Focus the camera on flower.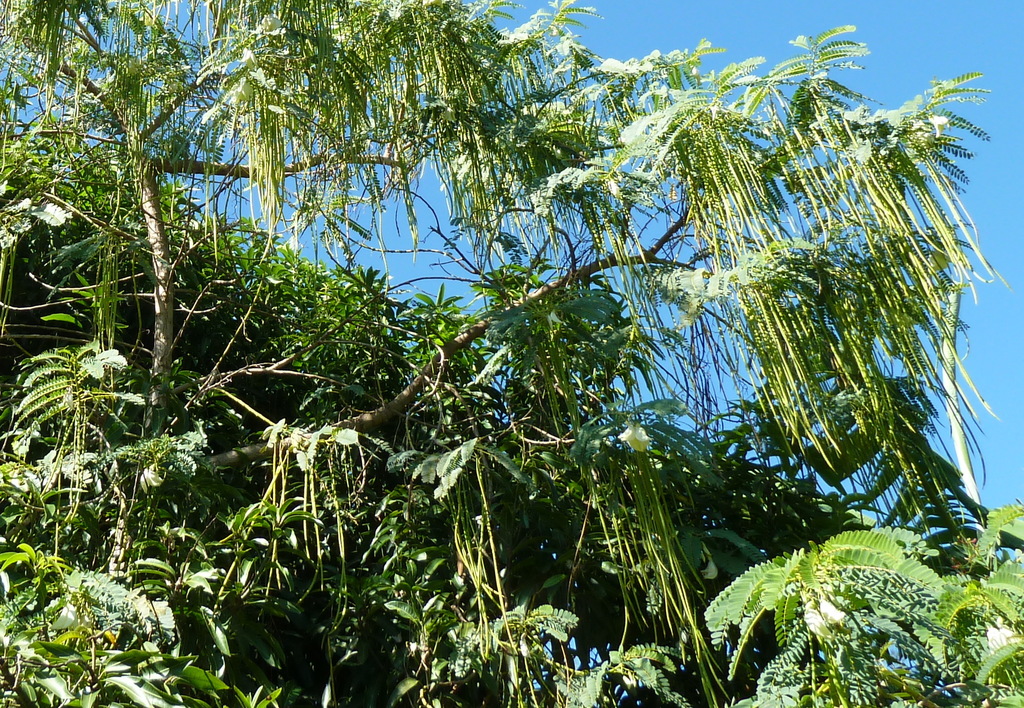
Focus region: 799 598 847 644.
